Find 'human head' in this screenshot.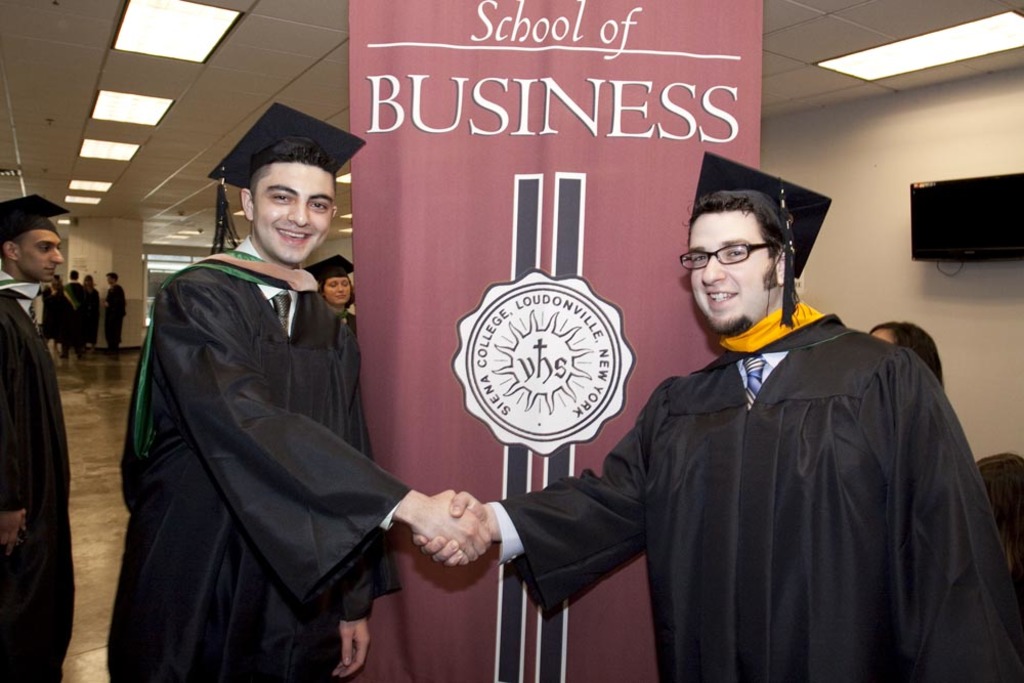
The bounding box for 'human head' is Rect(976, 454, 1023, 542).
